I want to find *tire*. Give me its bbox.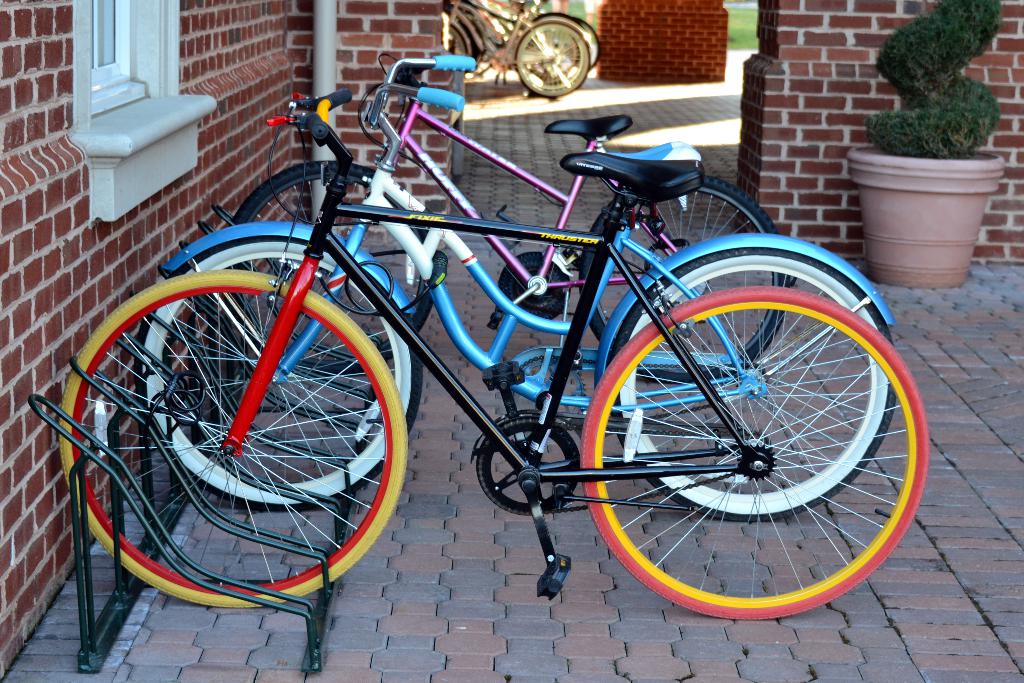
bbox(455, 28, 468, 58).
